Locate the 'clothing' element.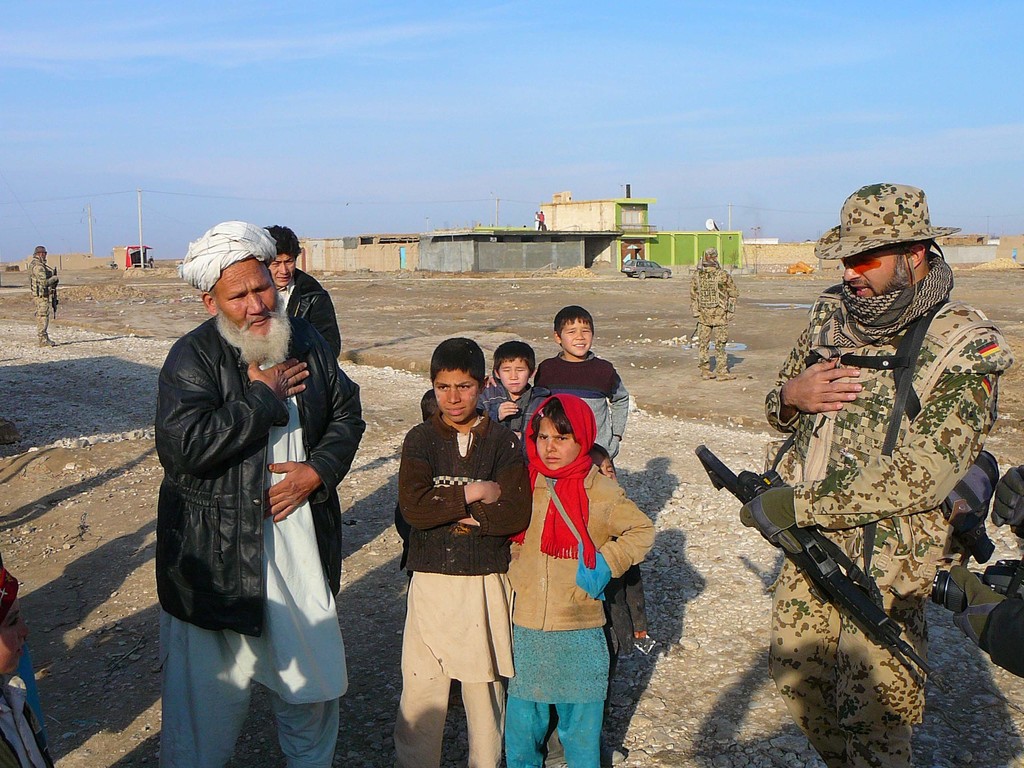
Element bbox: 21,260,52,348.
